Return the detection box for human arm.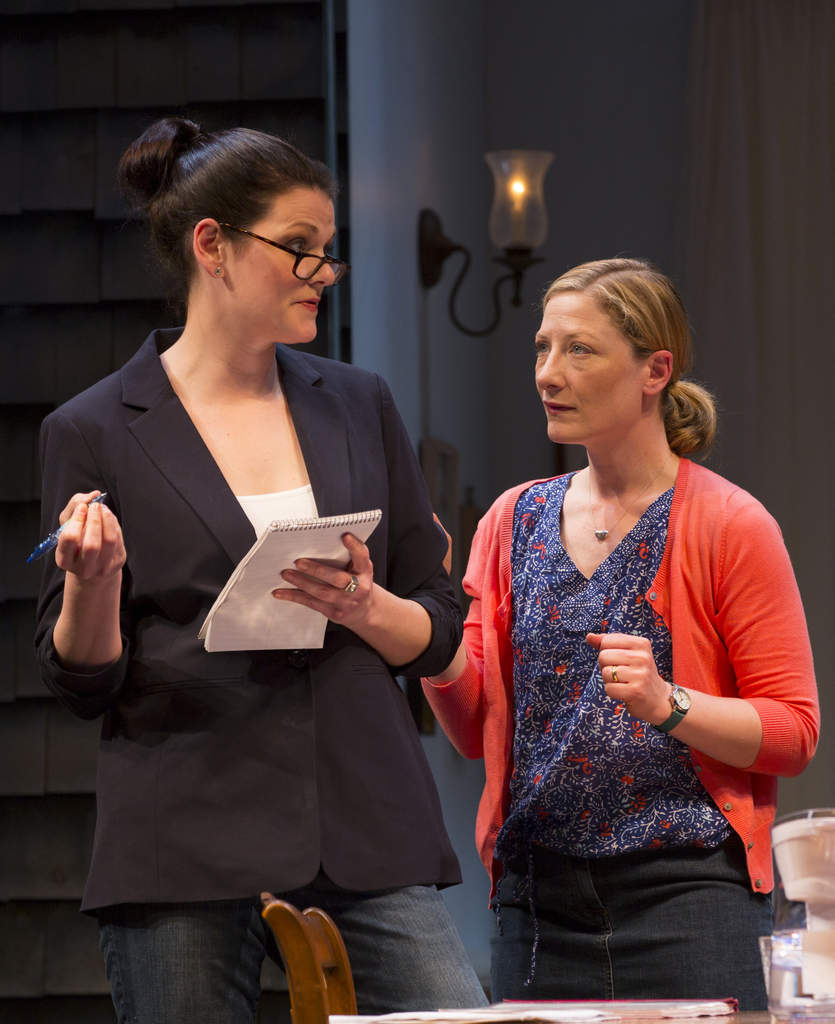
272,382,471,683.
